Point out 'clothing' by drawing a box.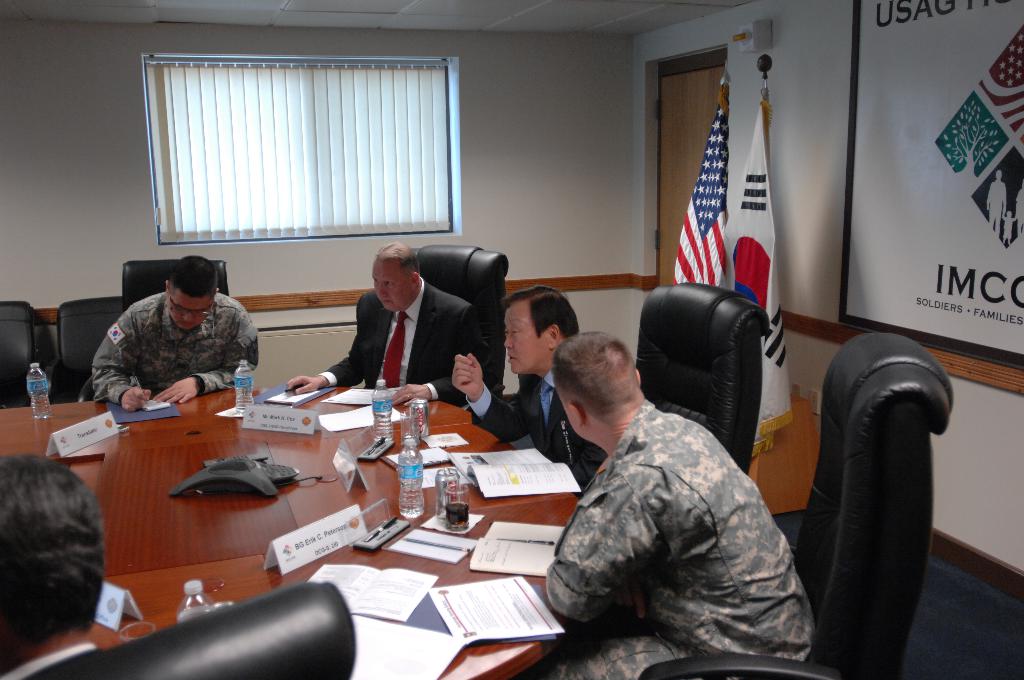
left=92, top=293, right=257, bottom=414.
